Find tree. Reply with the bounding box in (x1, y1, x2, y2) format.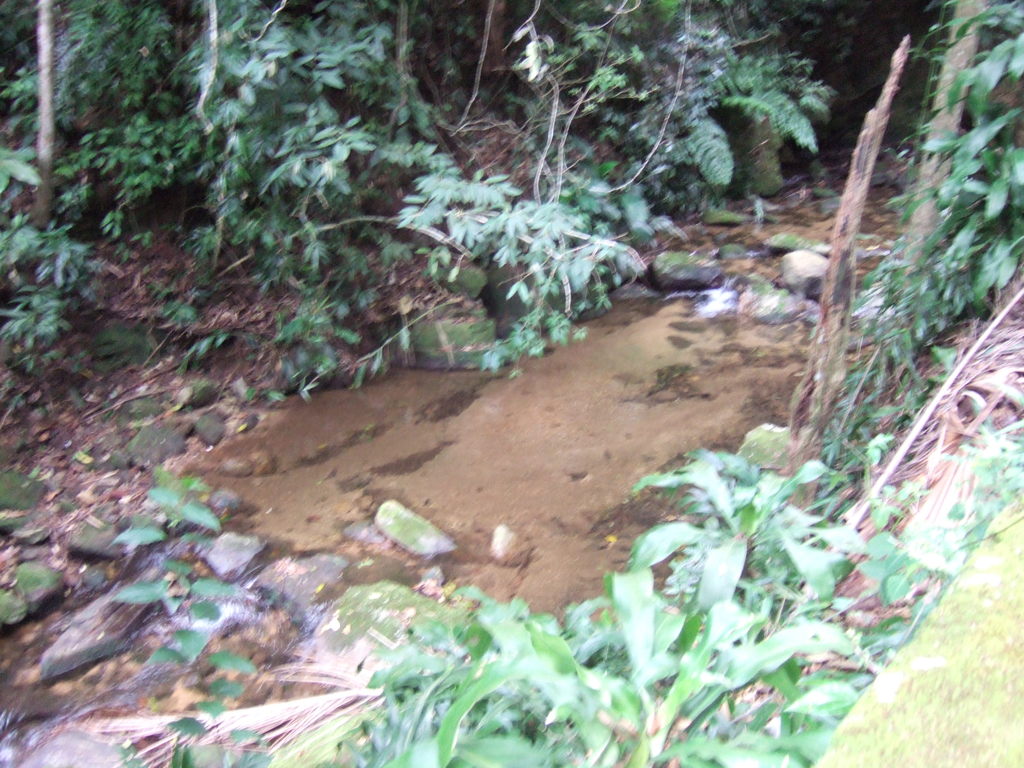
(902, 0, 1020, 333).
